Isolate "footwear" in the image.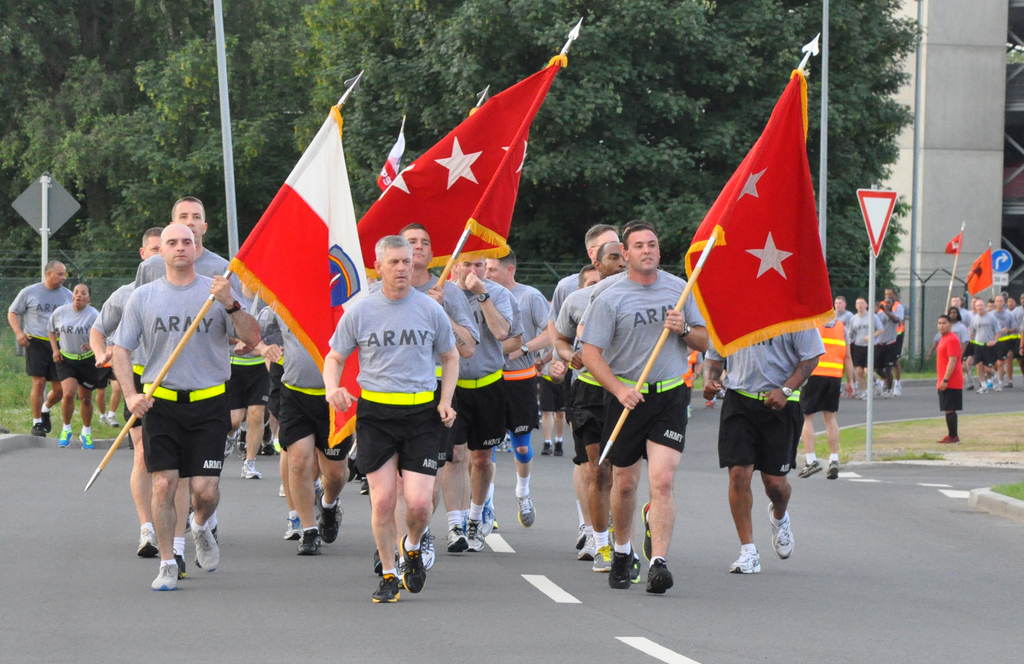
Isolated region: {"left": 56, "top": 429, "right": 74, "bottom": 448}.
